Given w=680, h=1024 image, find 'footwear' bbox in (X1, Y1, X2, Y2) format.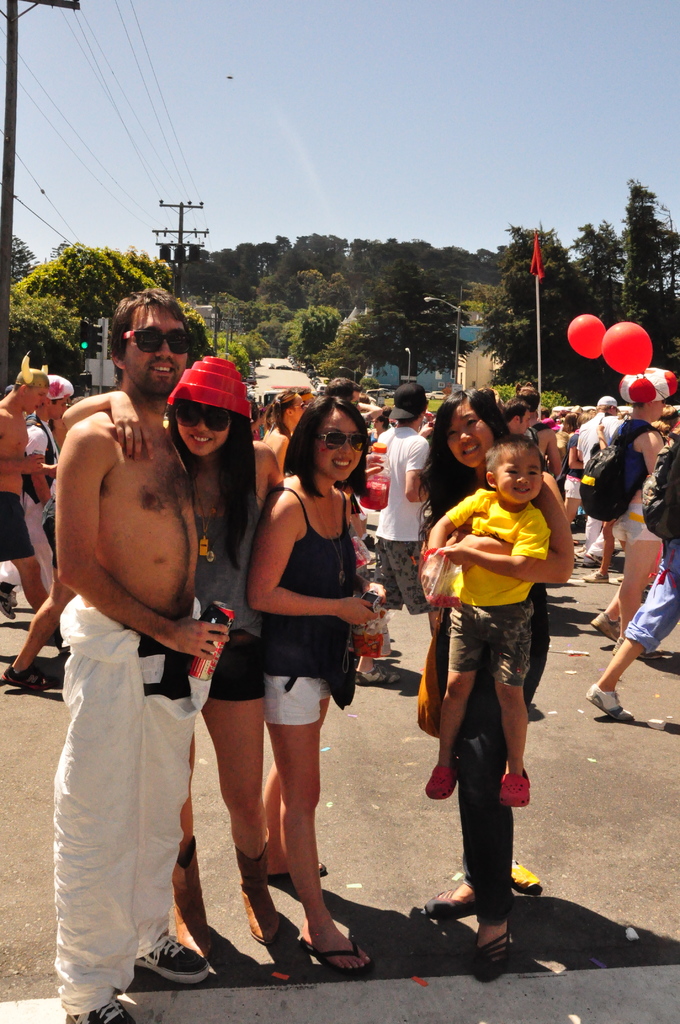
(64, 988, 131, 1023).
